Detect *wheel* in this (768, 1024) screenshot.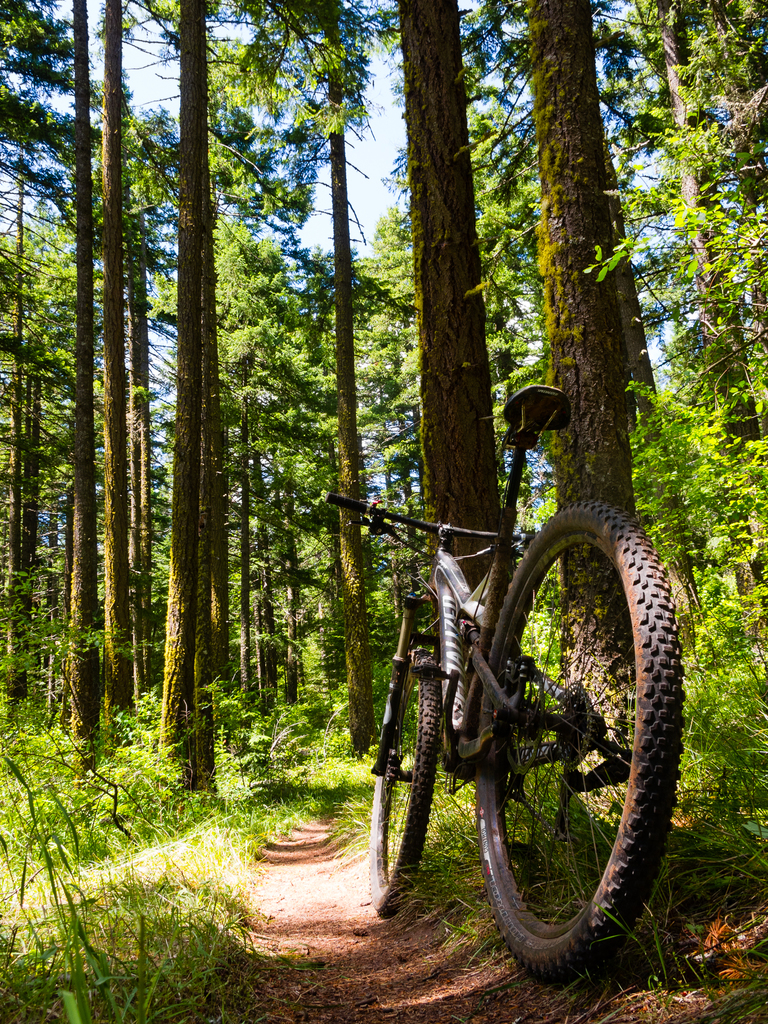
Detection: <region>419, 512, 671, 959</region>.
